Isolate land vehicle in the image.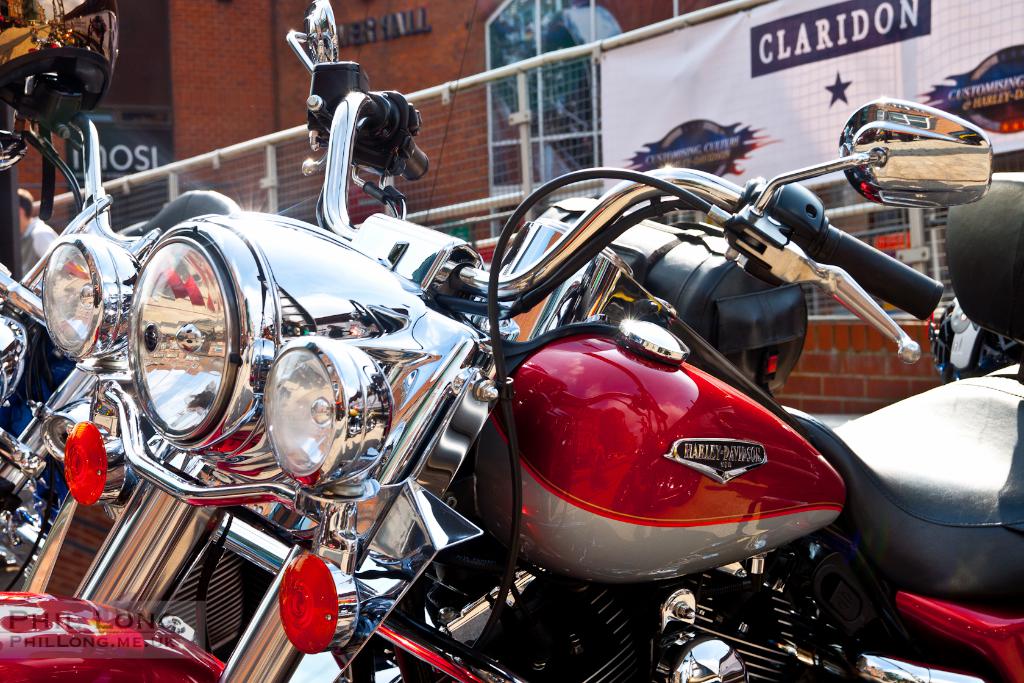
Isolated region: x1=0 y1=0 x2=1023 y2=682.
